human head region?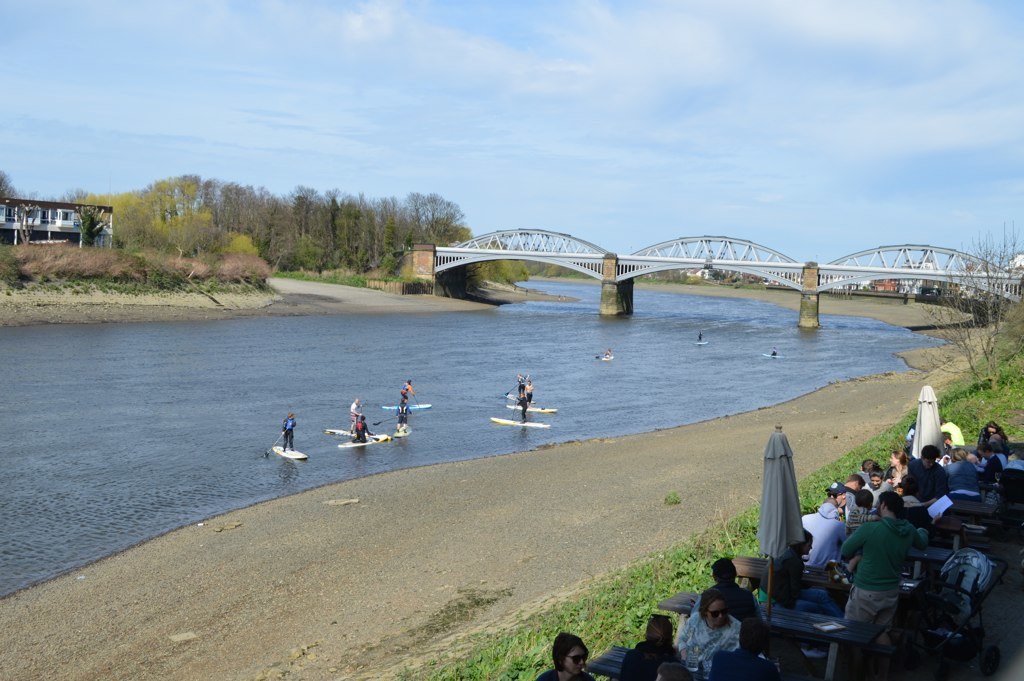
BBox(554, 628, 595, 672)
